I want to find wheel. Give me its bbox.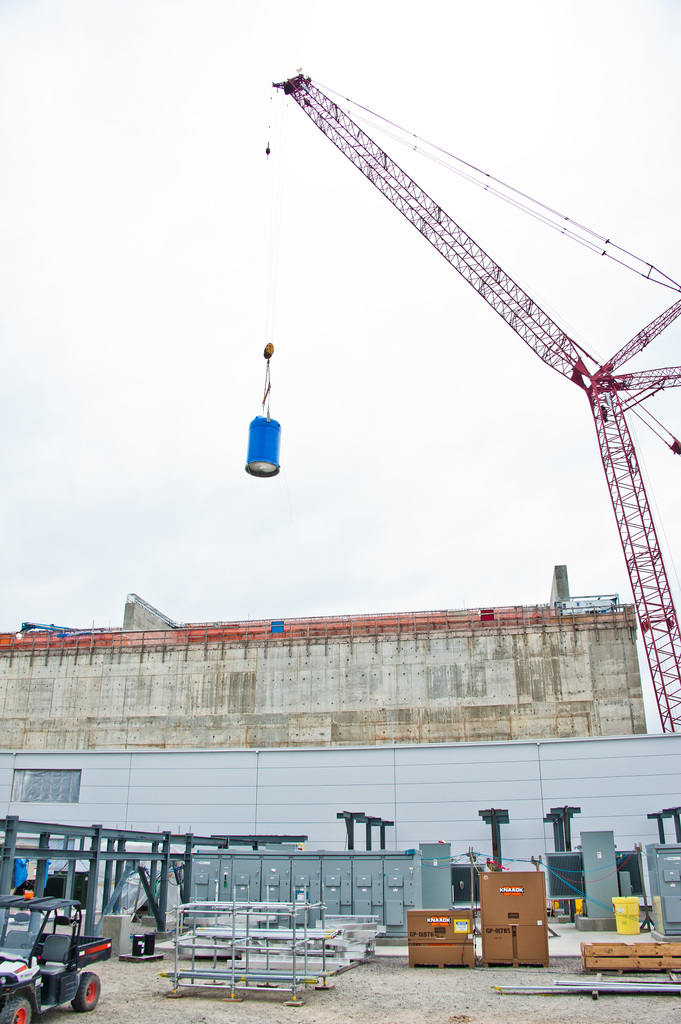
[79, 976, 99, 1016].
